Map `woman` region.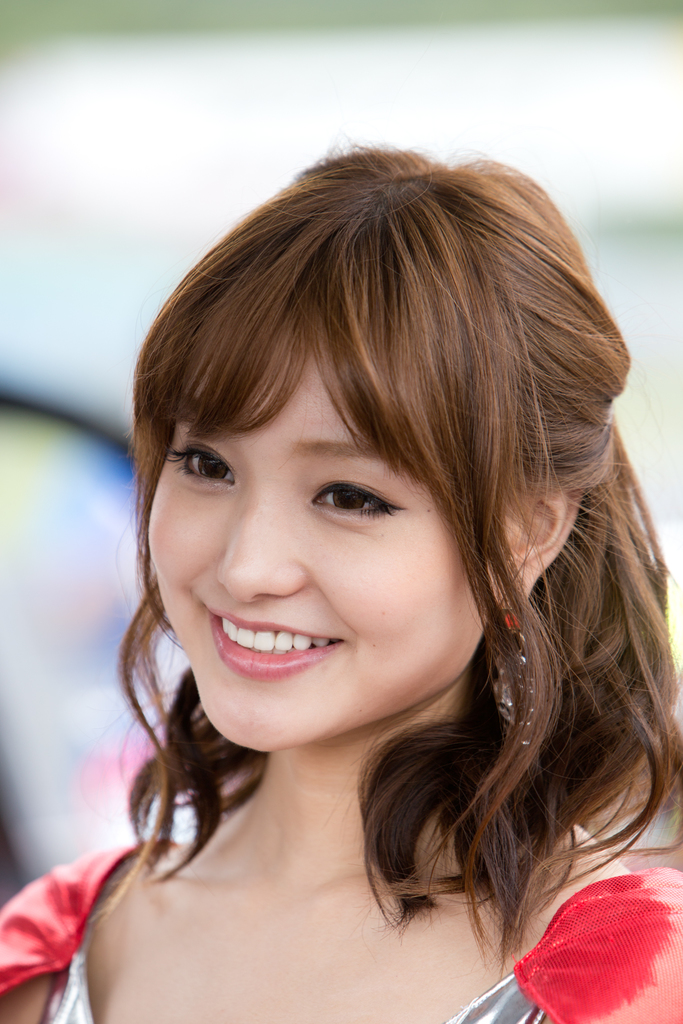
Mapped to select_region(0, 144, 682, 1023).
